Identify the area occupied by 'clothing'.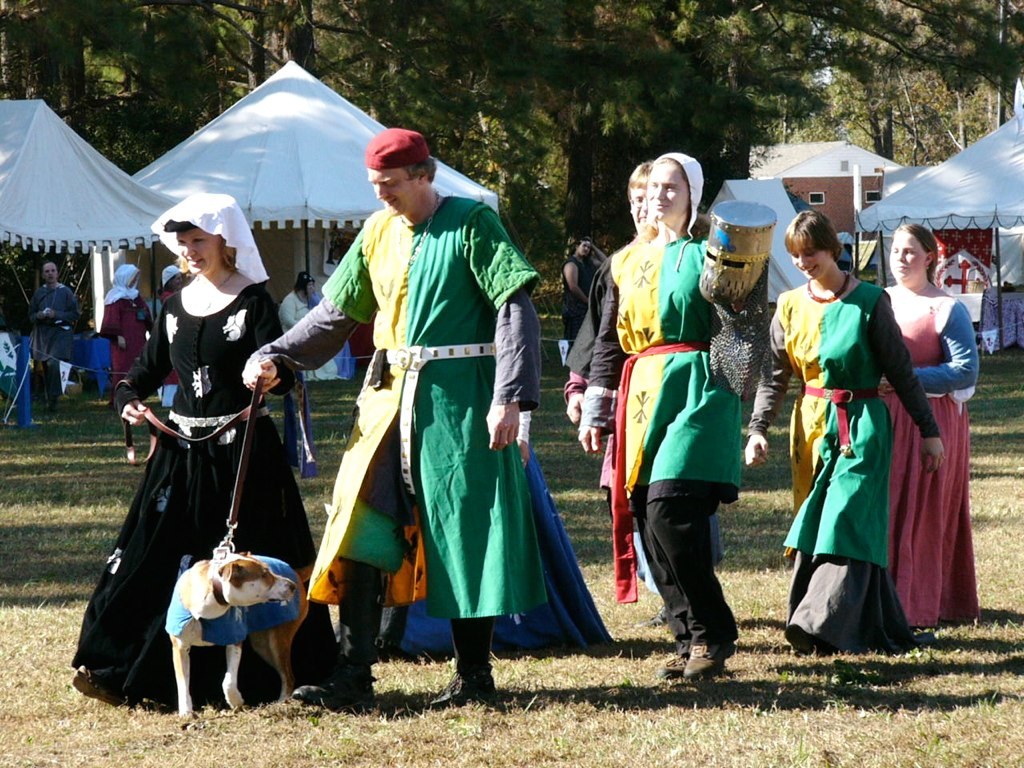
Area: x1=591 y1=234 x2=757 y2=647.
